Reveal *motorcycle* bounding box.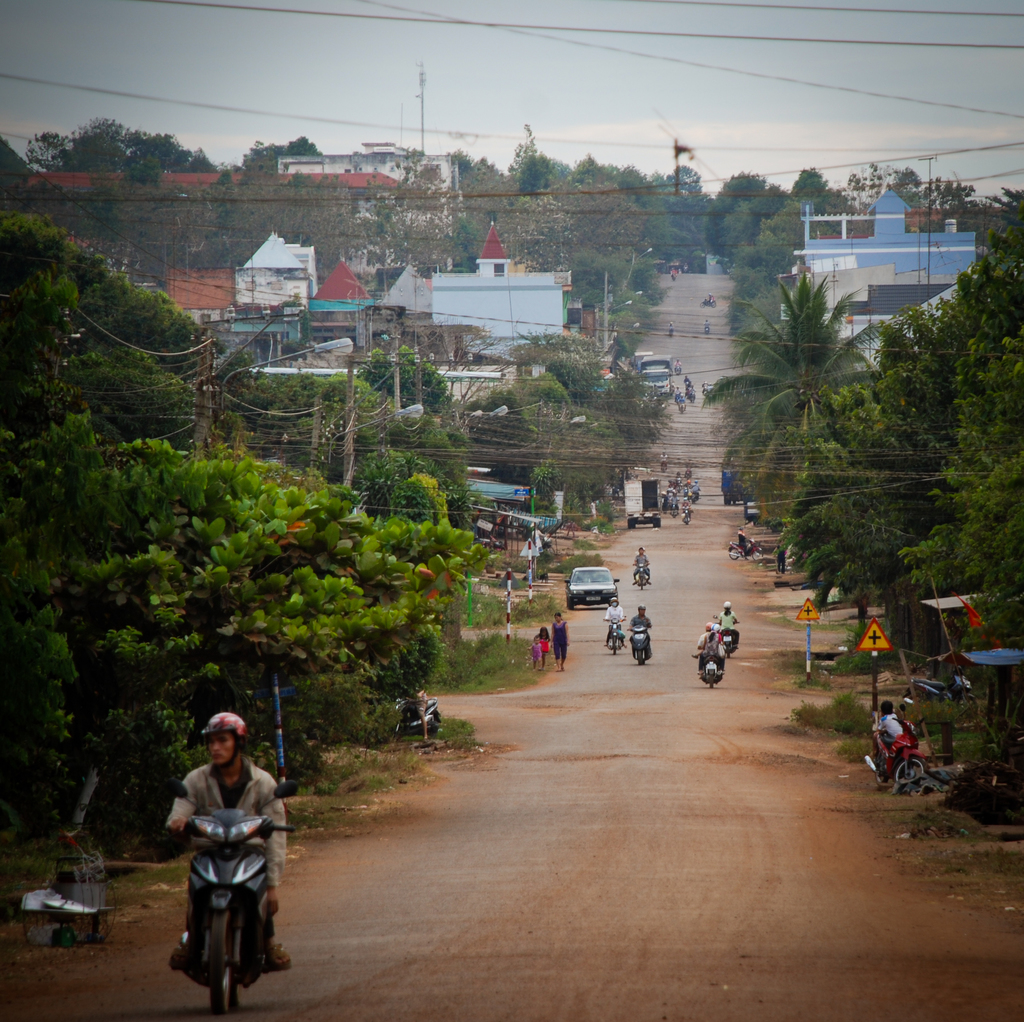
Revealed: bbox(696, 646, 721, 692).
